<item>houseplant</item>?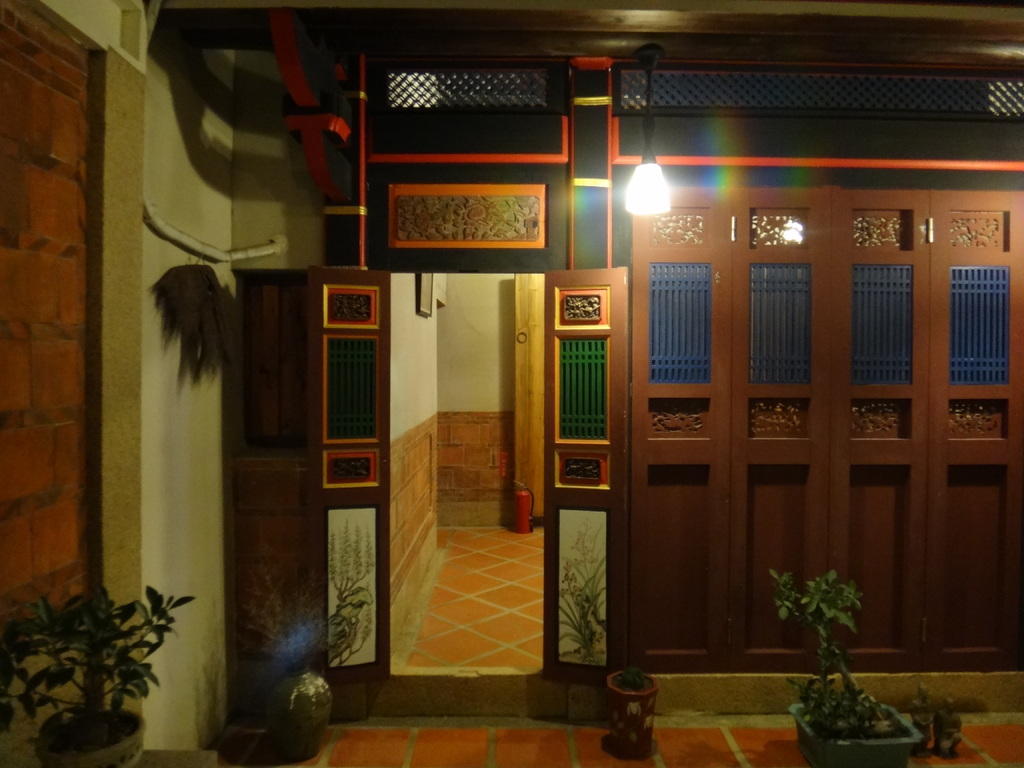
bbox=[213, 572, 382, 766]
